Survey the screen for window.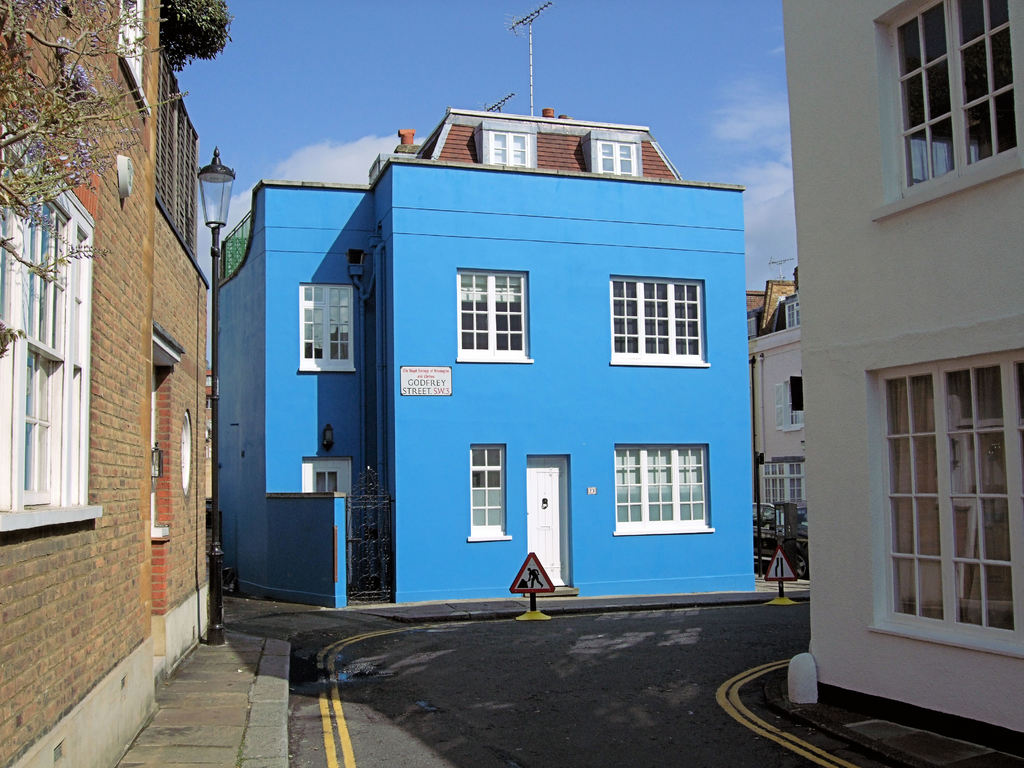
Survey found: 296,280,358,372.
